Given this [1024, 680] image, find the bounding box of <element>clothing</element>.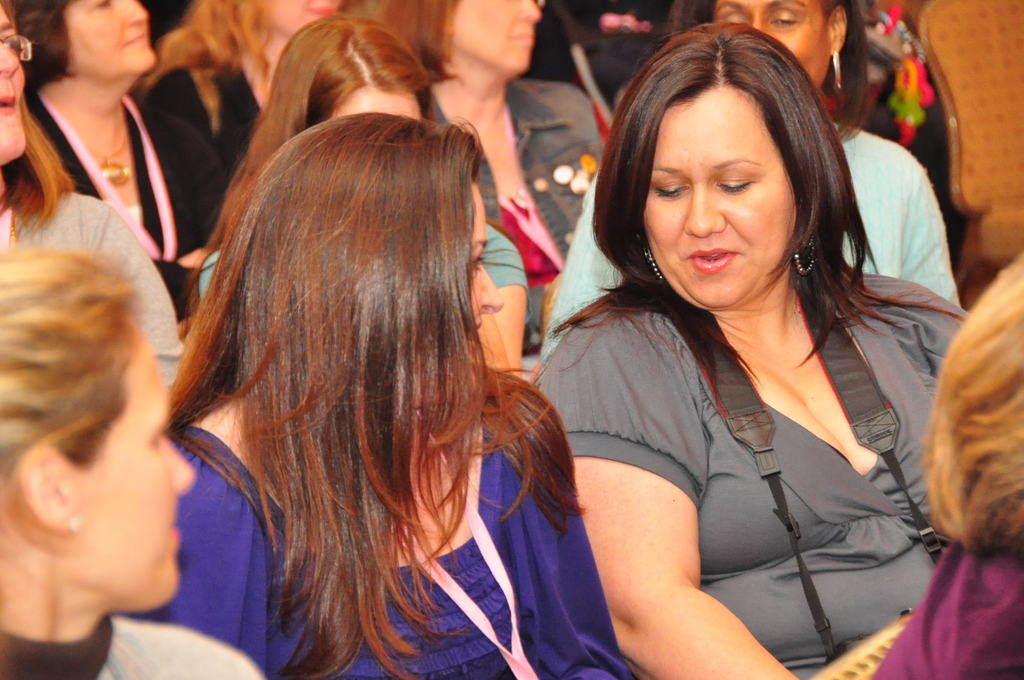
<box>552,197,947,644</box>.
